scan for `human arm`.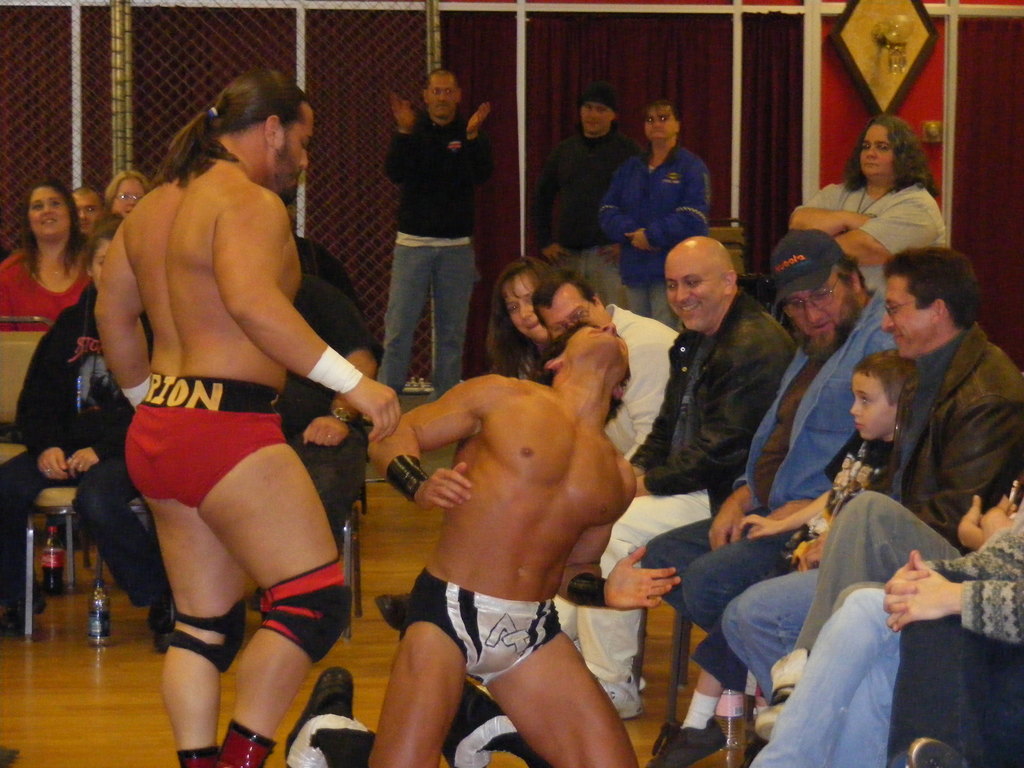
Scan result: x1=892, y1=554, x2=1023, y2=645.
